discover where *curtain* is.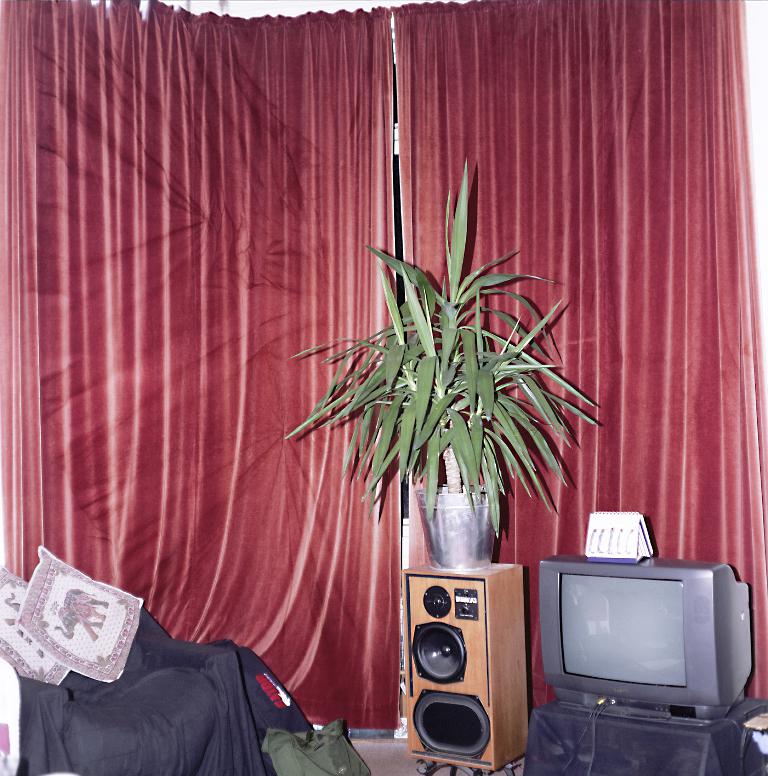
Discovered at select_region(0, 2, 767, 709).
